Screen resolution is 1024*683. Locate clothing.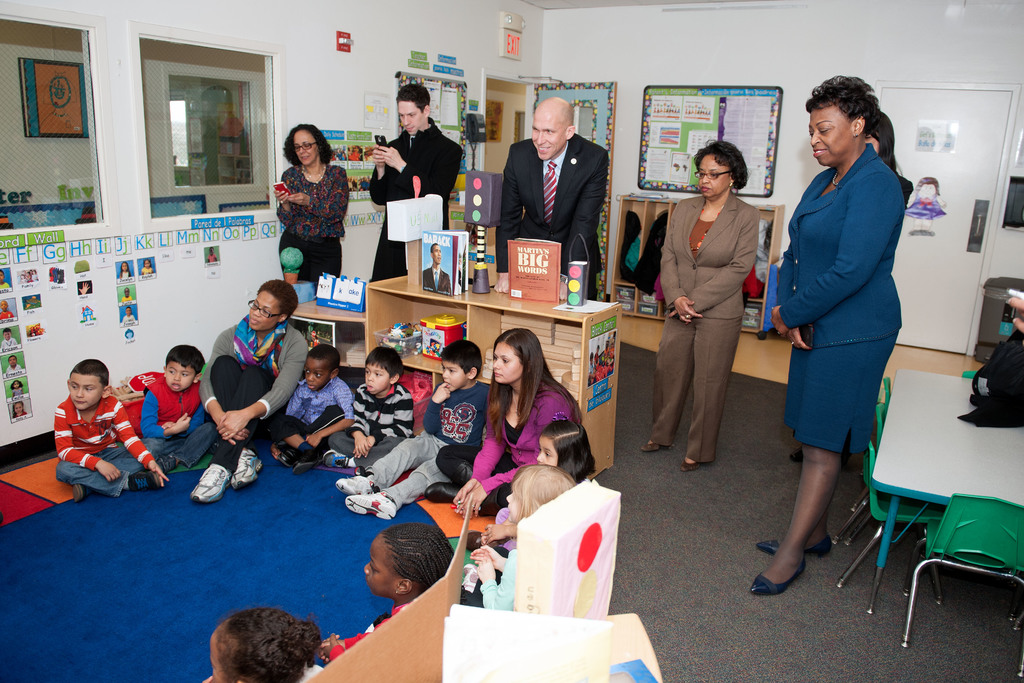
region(366, 110, 463, 281).
